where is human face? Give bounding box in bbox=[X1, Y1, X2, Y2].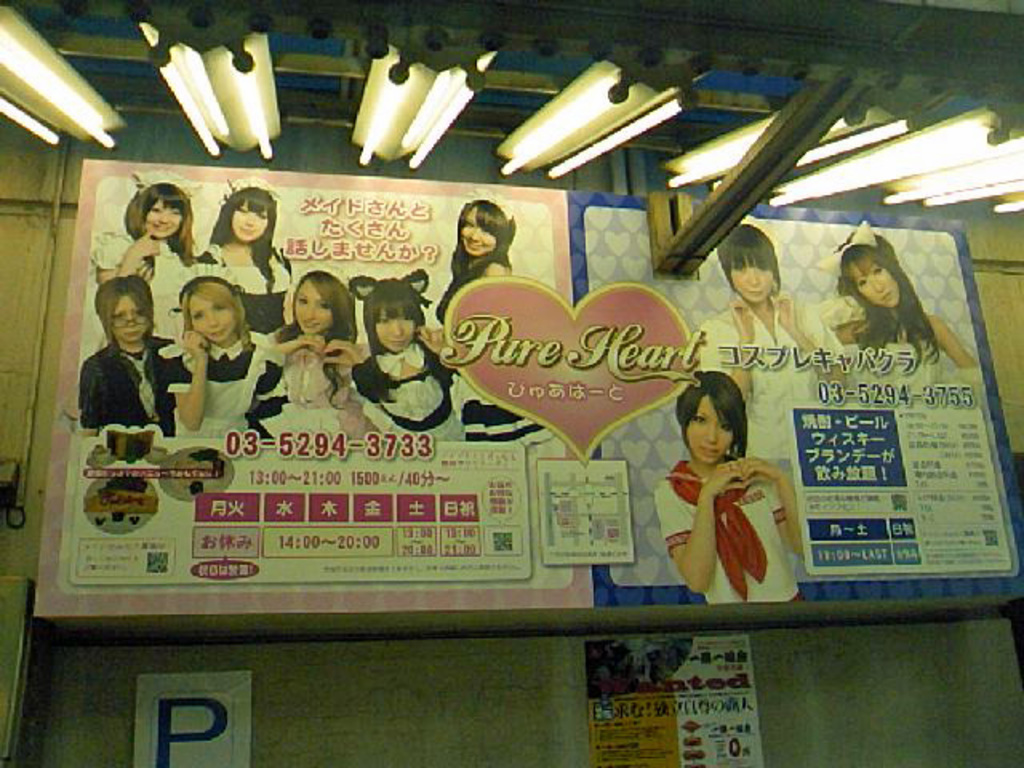
bbox=[464, 202, 493, 259].
